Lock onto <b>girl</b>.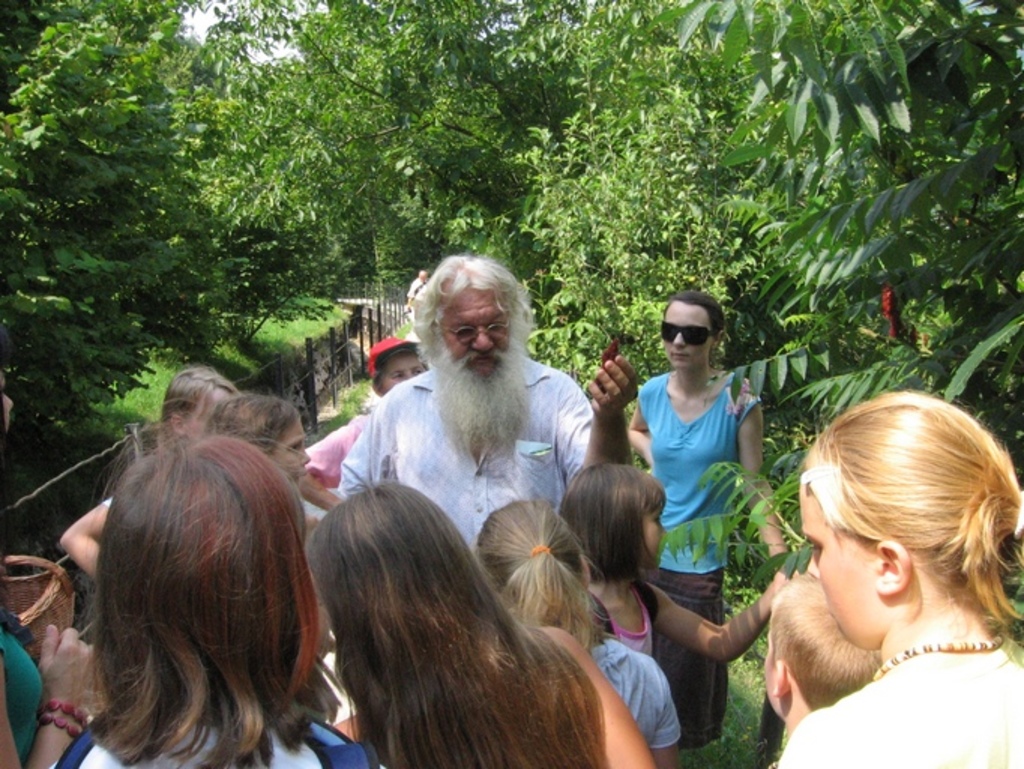
Locked: BBox(474, 494, 680, 767).
